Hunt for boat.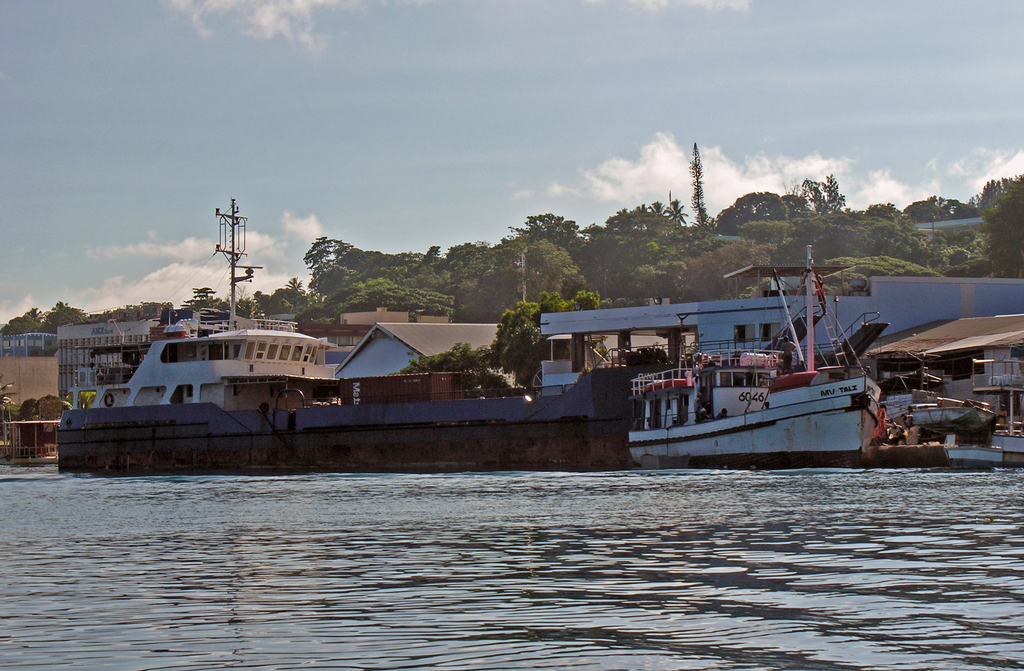
Hunted down at {"left": 54, "top": 201, "right": 635, "bottom": 474}.
